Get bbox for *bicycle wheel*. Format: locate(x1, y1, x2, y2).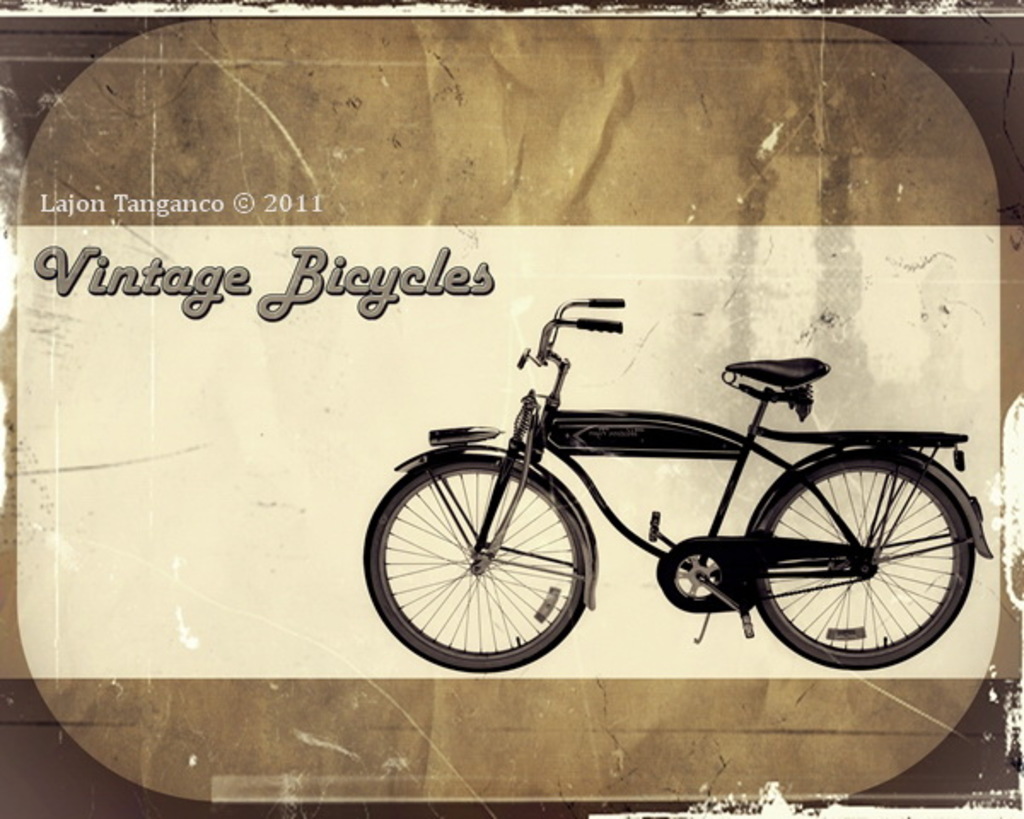
locate(364, 439, 609, 677).
